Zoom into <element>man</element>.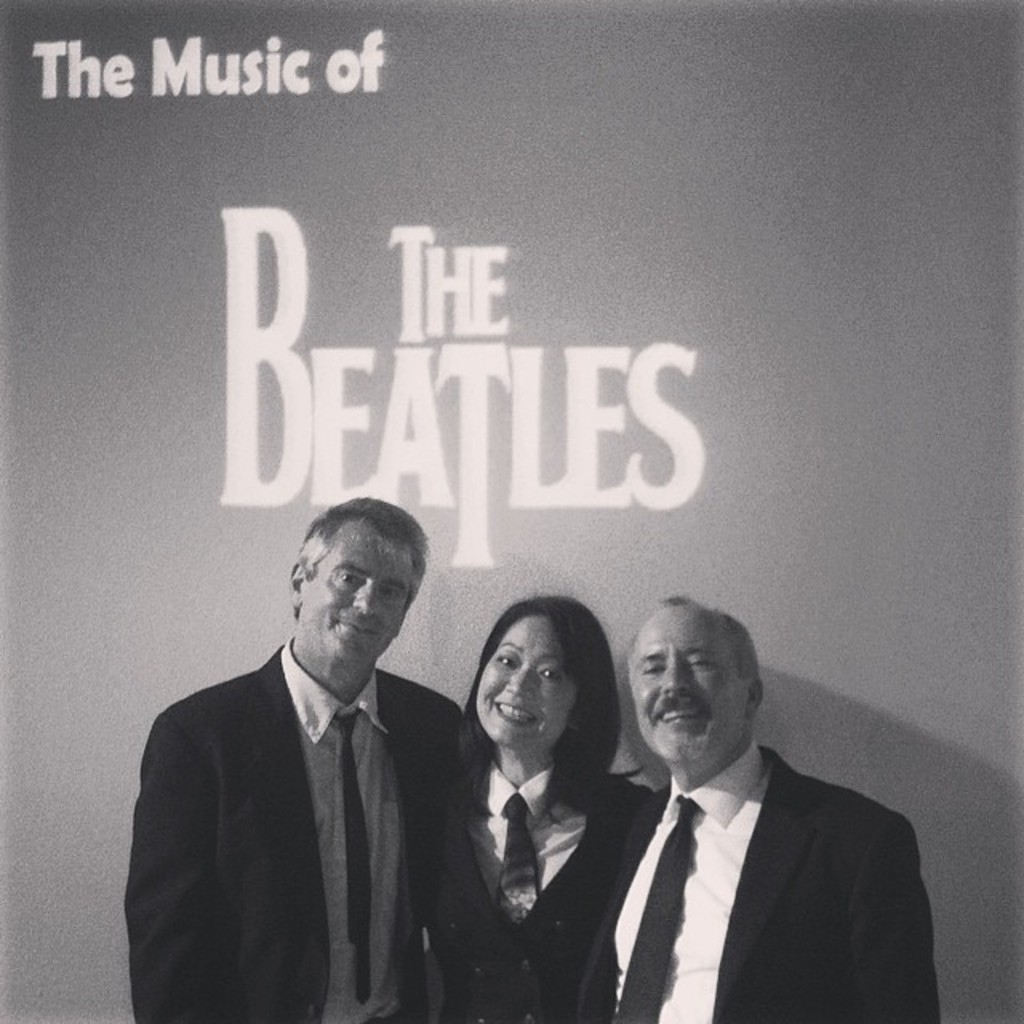
Zoom target: crop(125, 499, 494, 1022).
